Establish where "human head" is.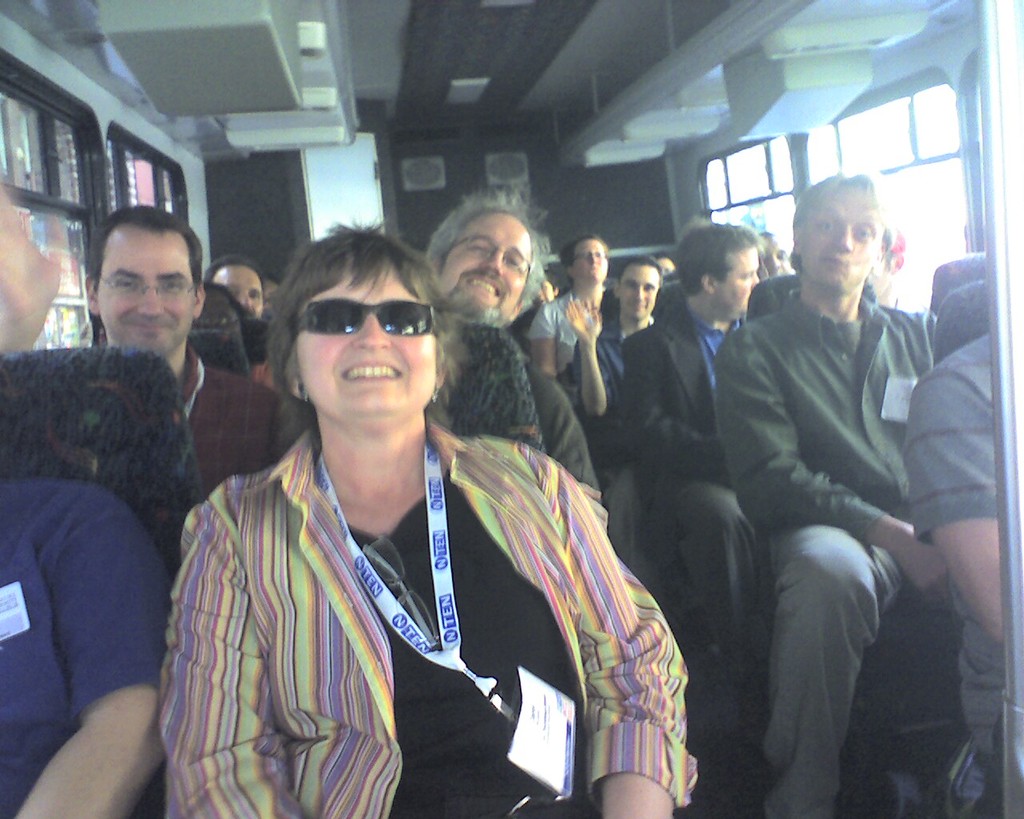
Established at [264, 214, 478, 433].
